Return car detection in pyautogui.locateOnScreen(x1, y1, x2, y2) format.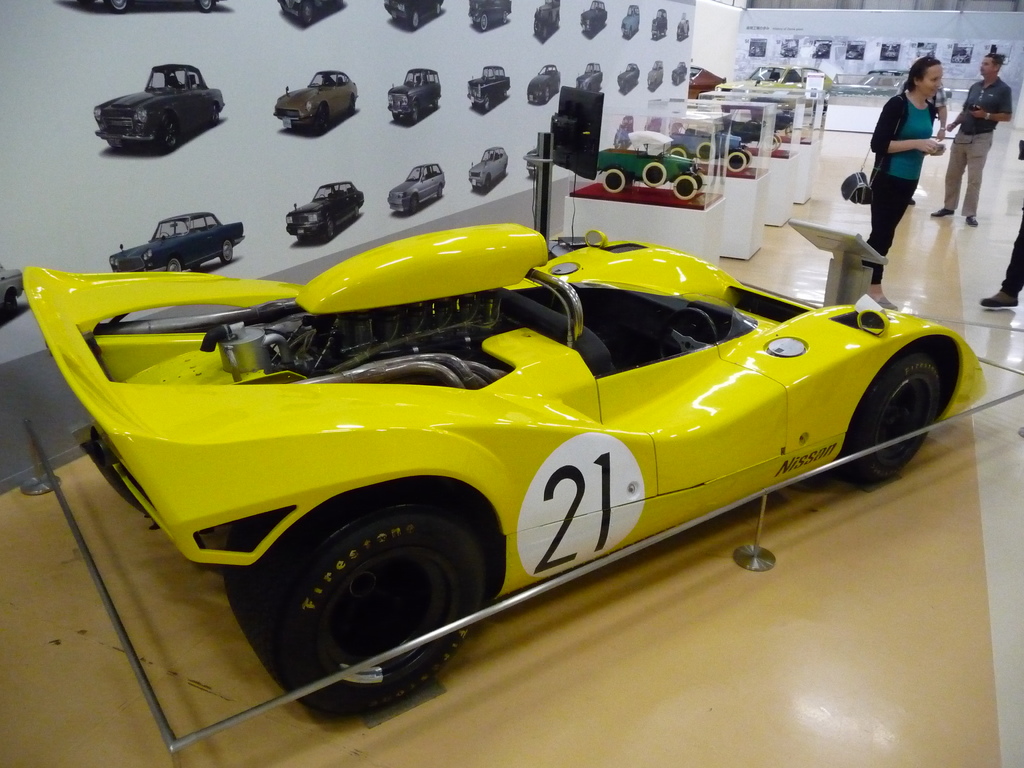
pyautogui.locateOnScreen(61, 0, 223, 10).
